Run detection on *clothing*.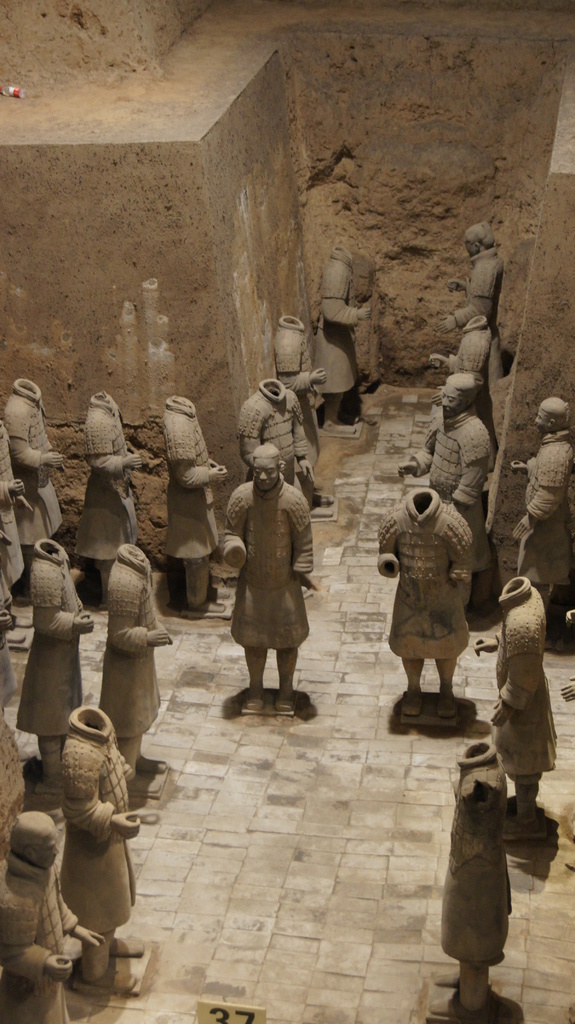
Result: <bbox>15, 538, 83, 736</bbox>.
